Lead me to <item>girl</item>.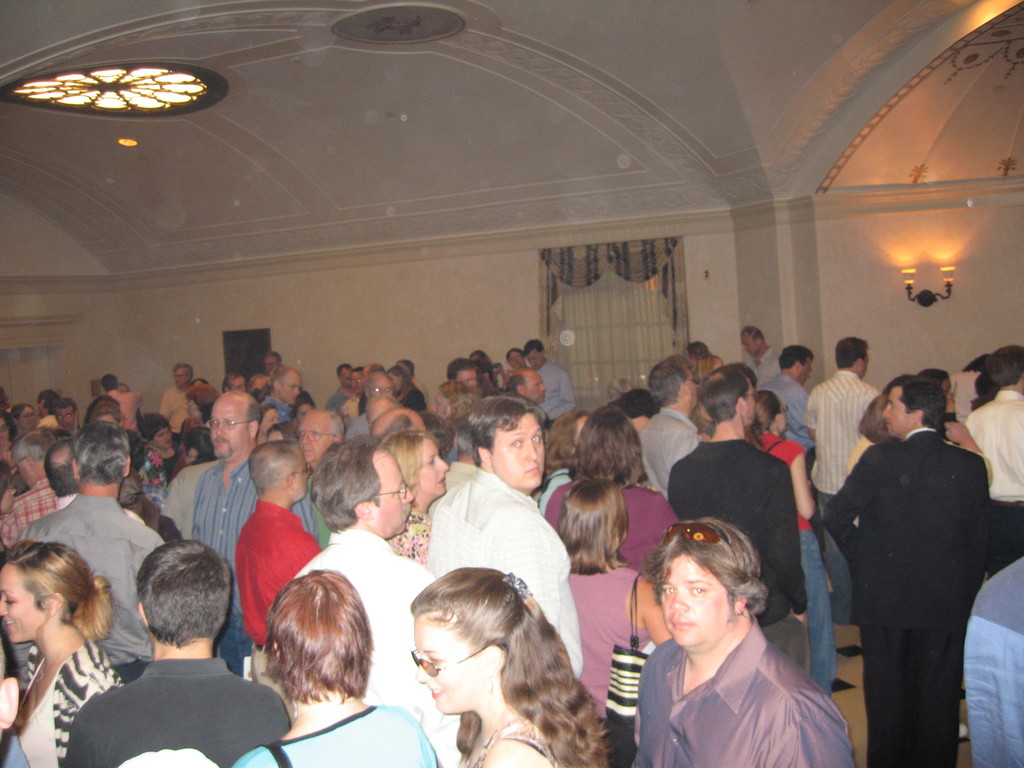
Lead to [x1=0, y1=545, x2=138, y2=767].
